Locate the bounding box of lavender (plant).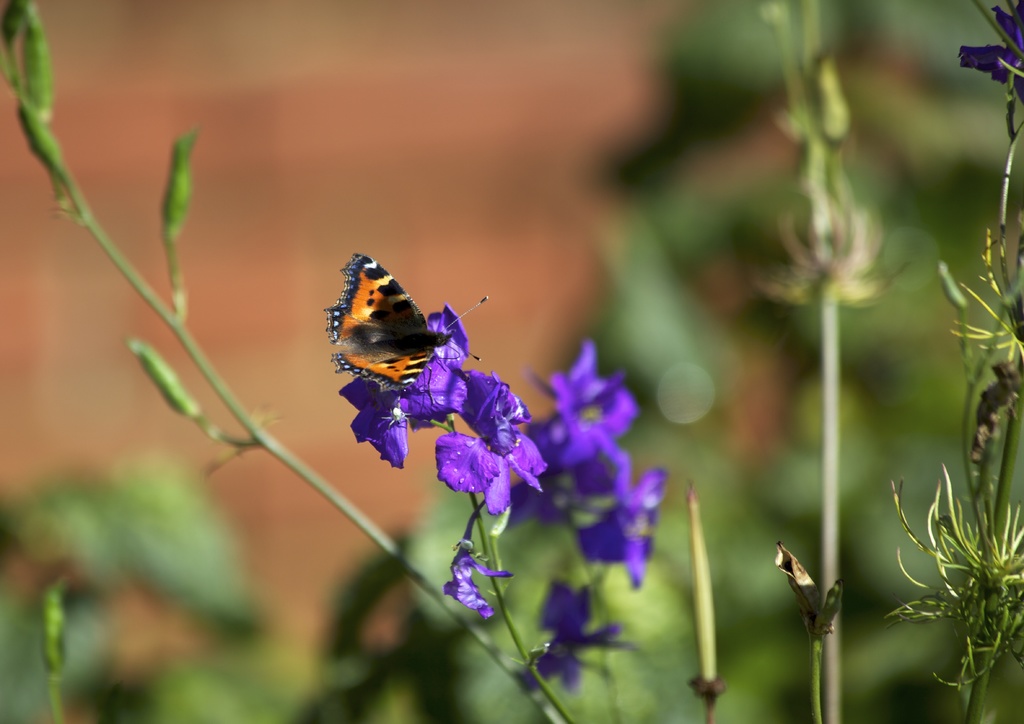
Bounding box: box=[332, 295, 540, 523].
